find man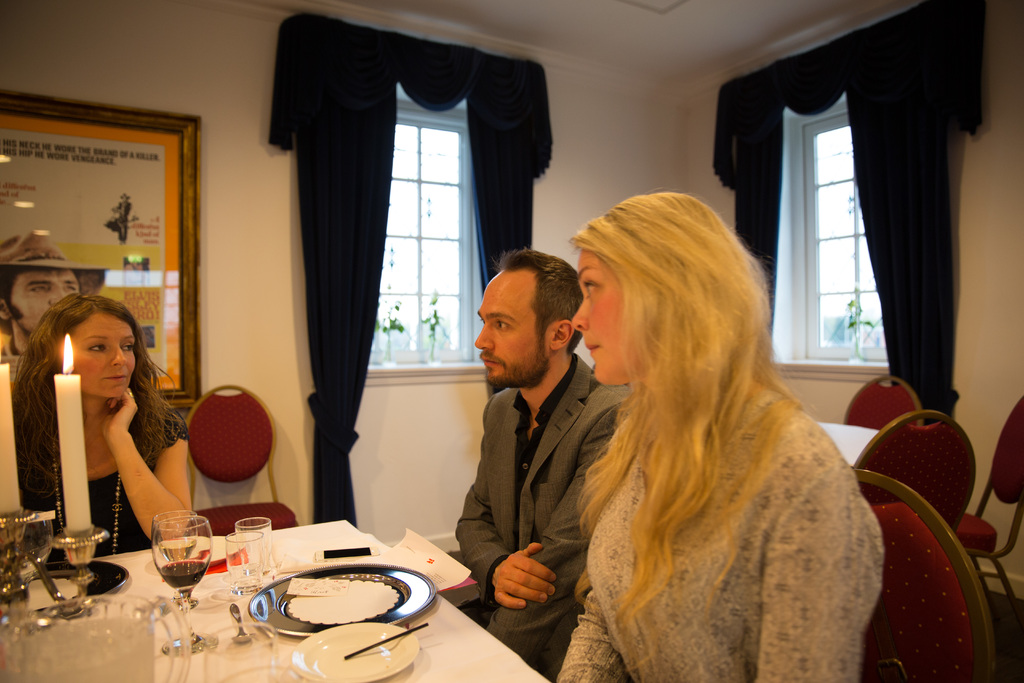
439,245,628,632
